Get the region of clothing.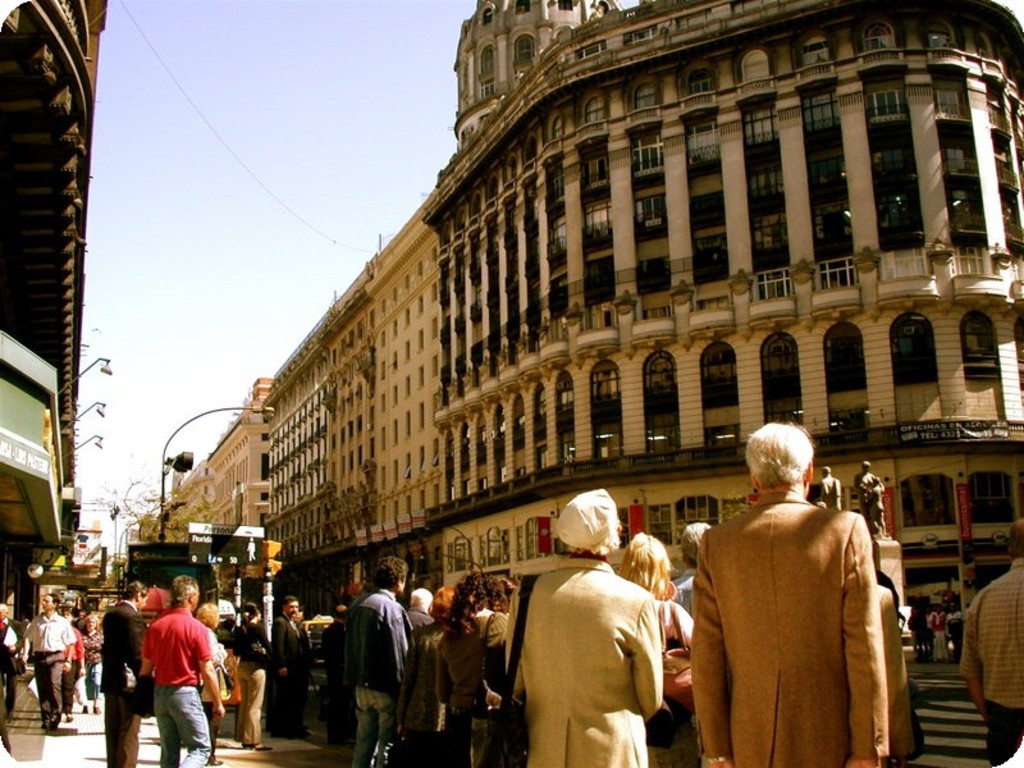
box(957, 556, 1023, 767).
